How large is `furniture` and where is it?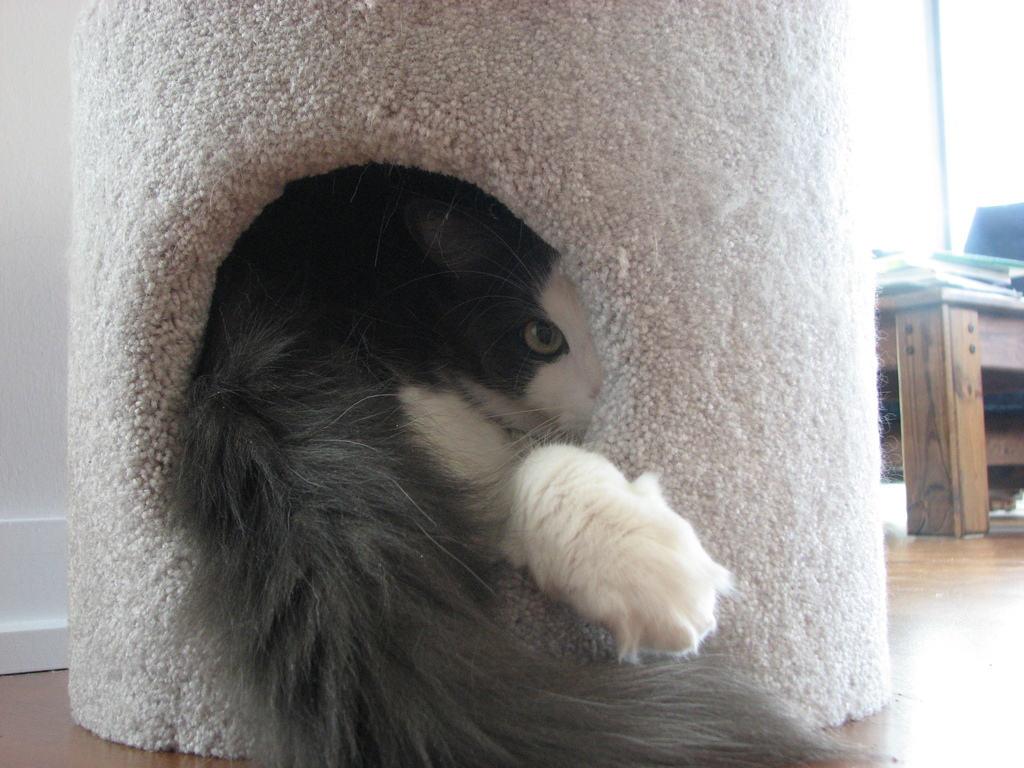
Bounding box: Rect(876, 285, 1023, 534).
